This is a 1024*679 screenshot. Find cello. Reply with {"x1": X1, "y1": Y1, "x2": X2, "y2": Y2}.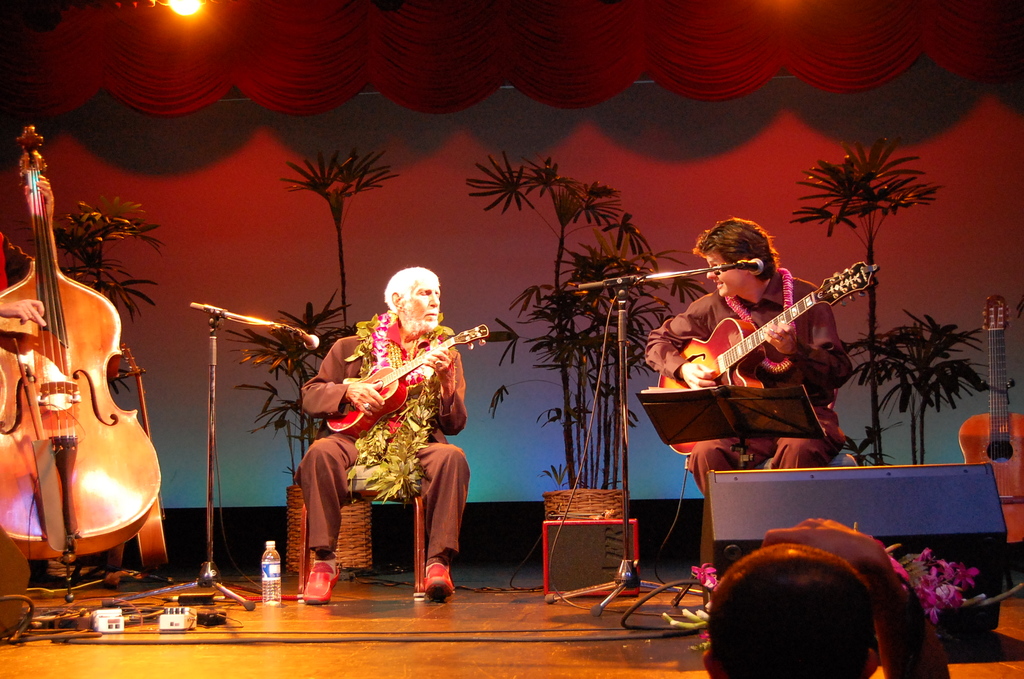
{"x1": 671, "y1": 264, "x2": 901, "y2": 413}.
